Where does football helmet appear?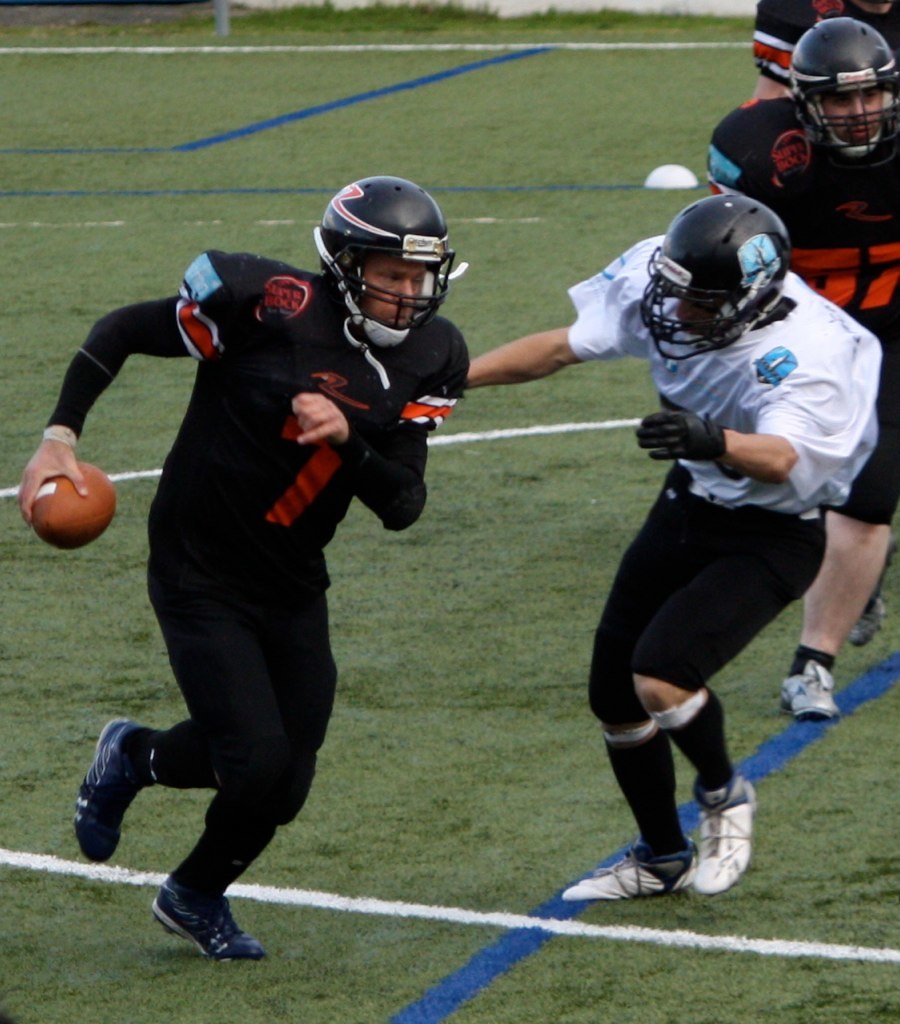
Appears at <box>643,168,806,343</box>.
